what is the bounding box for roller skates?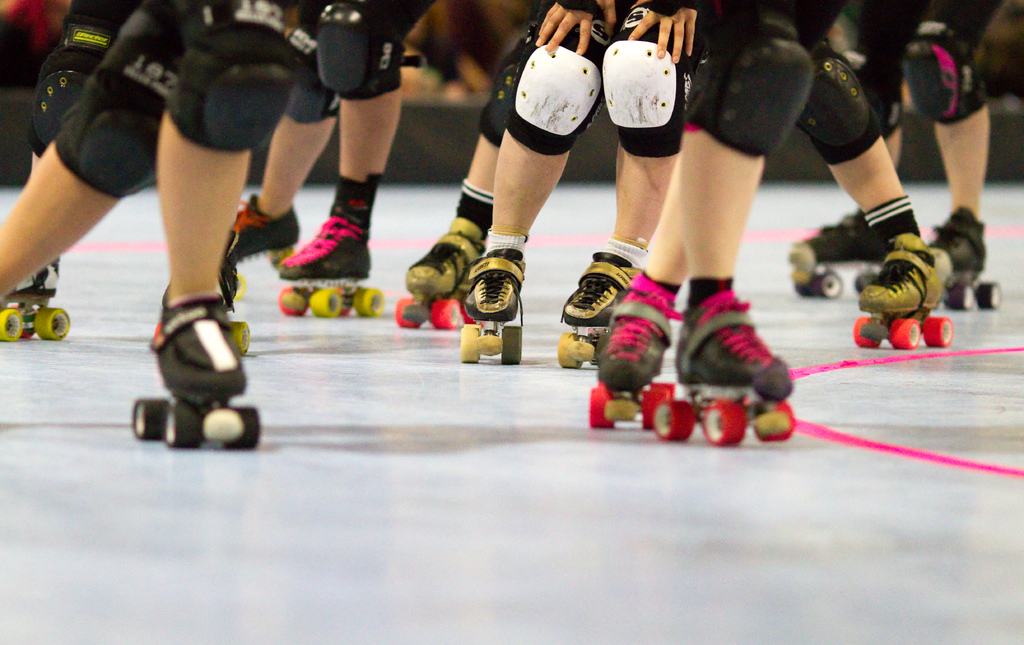
(left=854, top=236, right=953, bottom=348).
